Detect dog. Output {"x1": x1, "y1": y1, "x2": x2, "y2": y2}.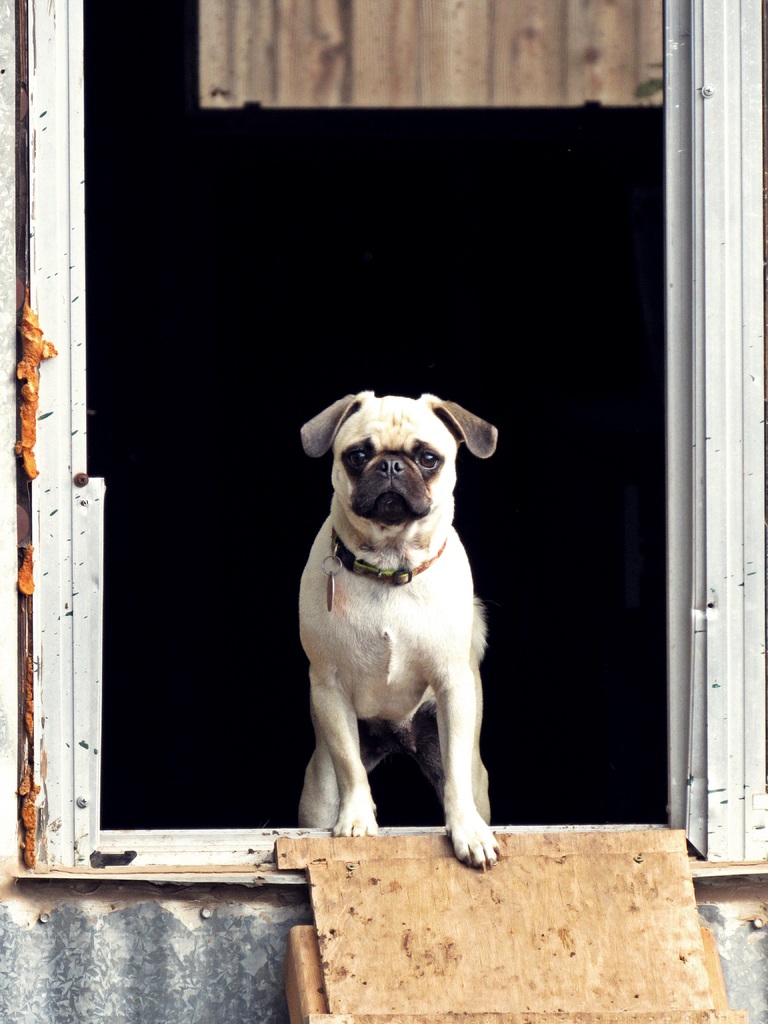
{"x1": 296, "y1": 385, "x2": 499, "y2": 875}.
